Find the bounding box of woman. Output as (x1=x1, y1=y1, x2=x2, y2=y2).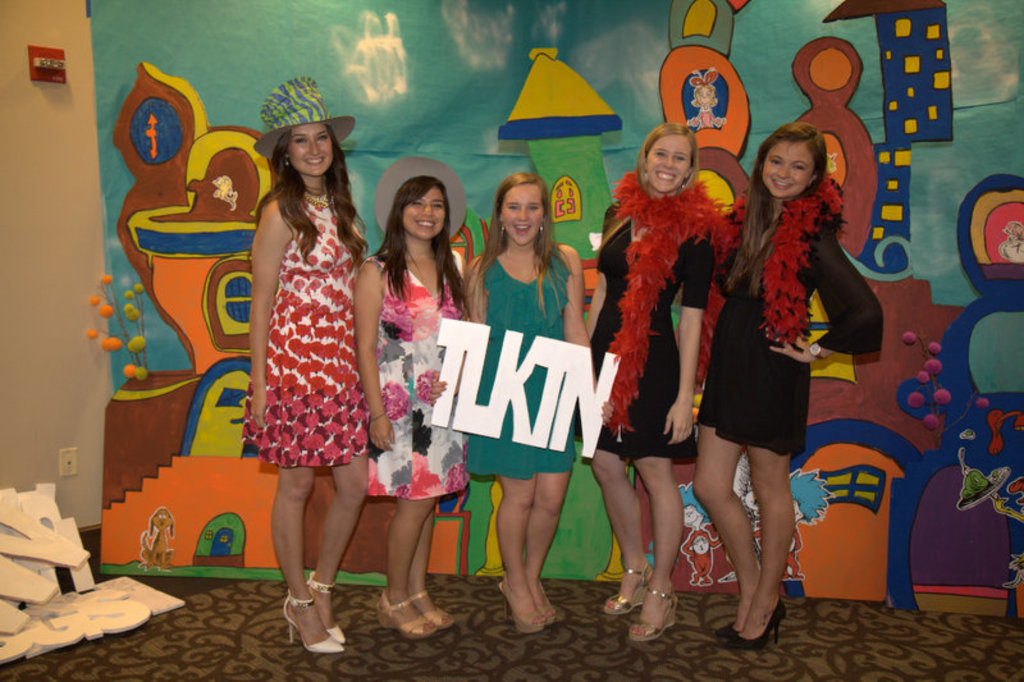
(x1=575, y1=127, x2=717, y2=642).
